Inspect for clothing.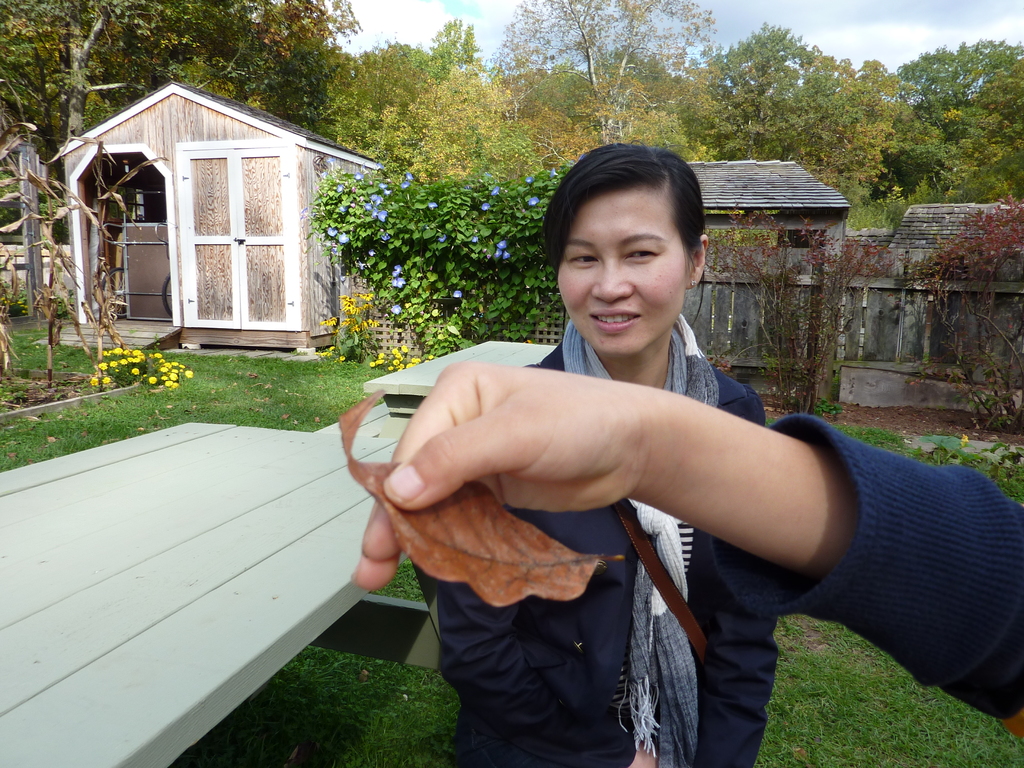
Inspection: rect(440, 342, 778, 767).
